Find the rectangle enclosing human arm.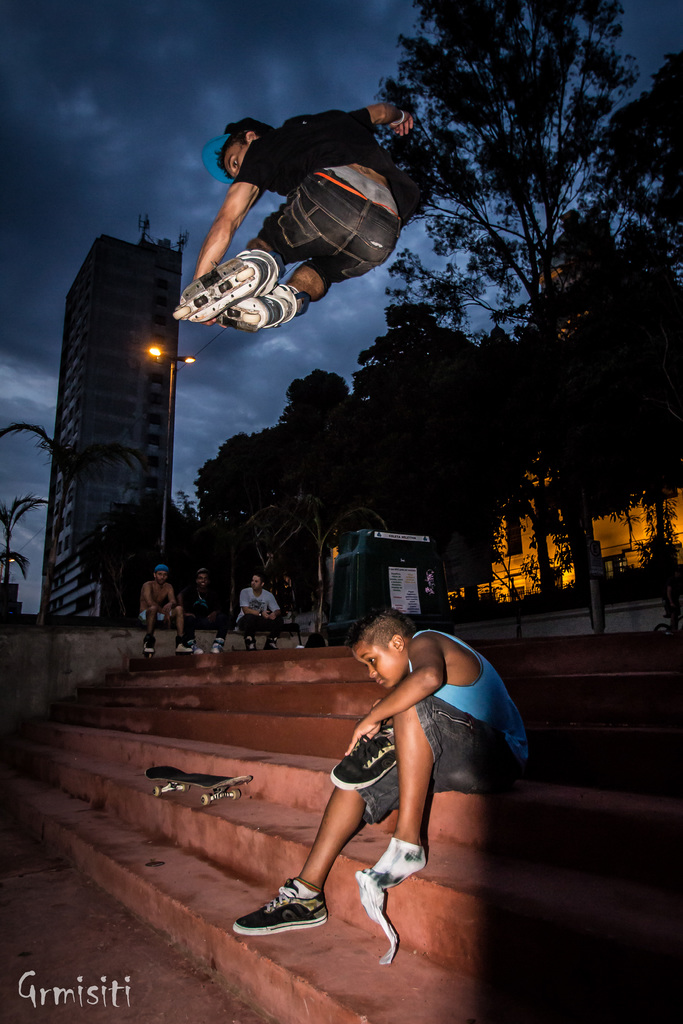
(x1=139, y1=580, x2=162, y2=613).
